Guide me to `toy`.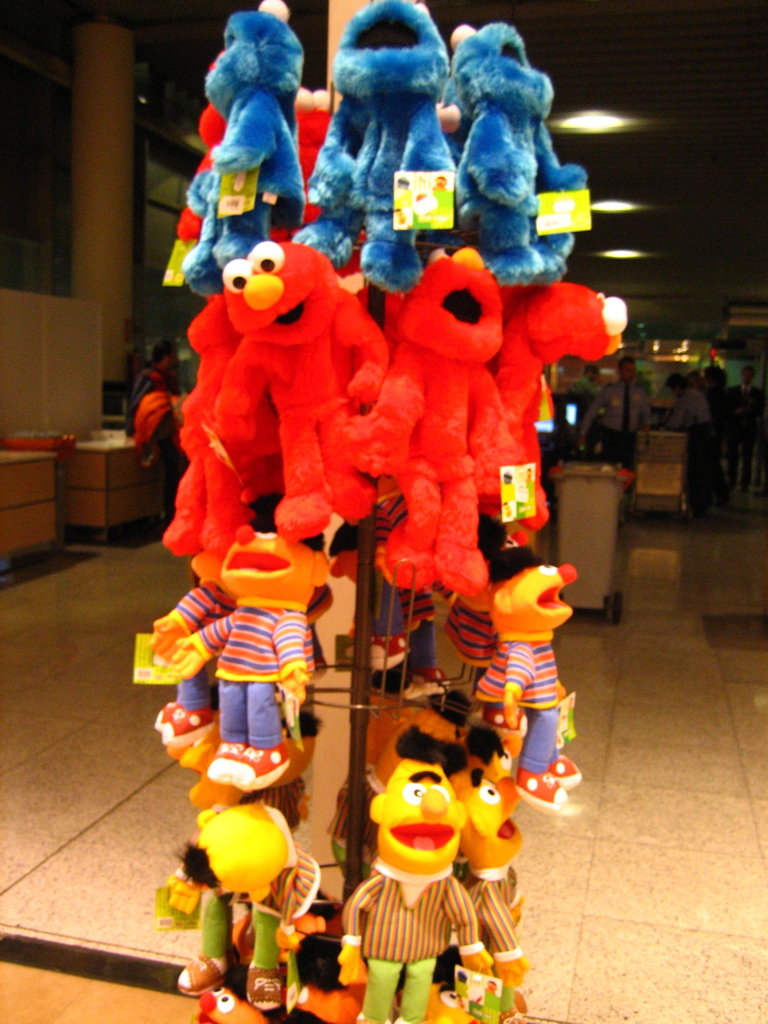
Guidance: <region>183, 10, 305, 294</region>.
